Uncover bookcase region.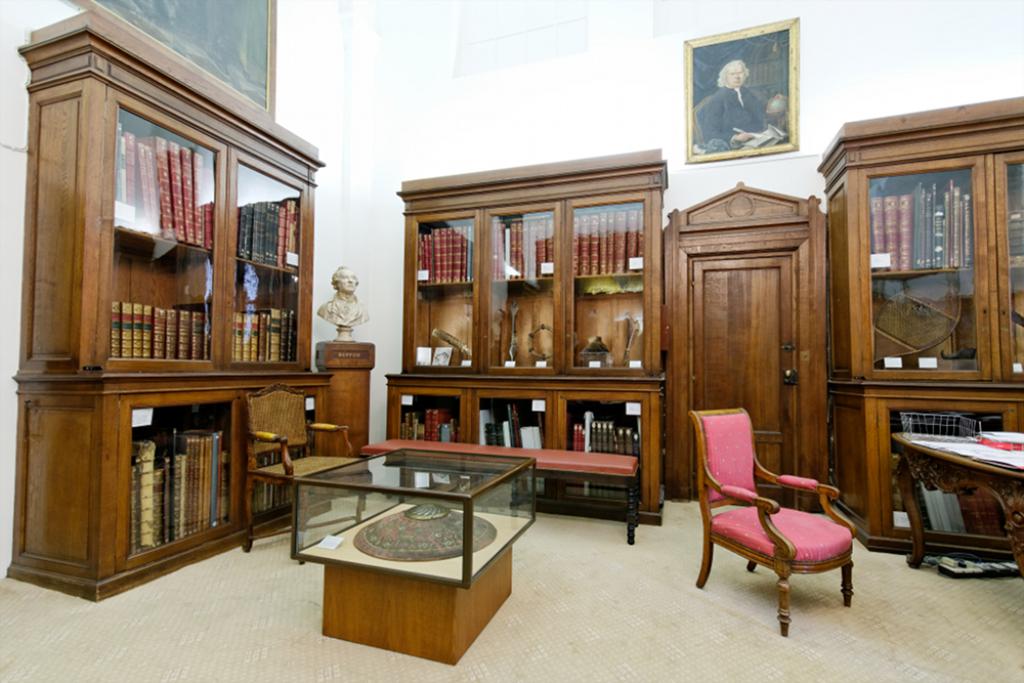
Uncovered: <bbox>816, 95, 1023, 560</bbox>.
